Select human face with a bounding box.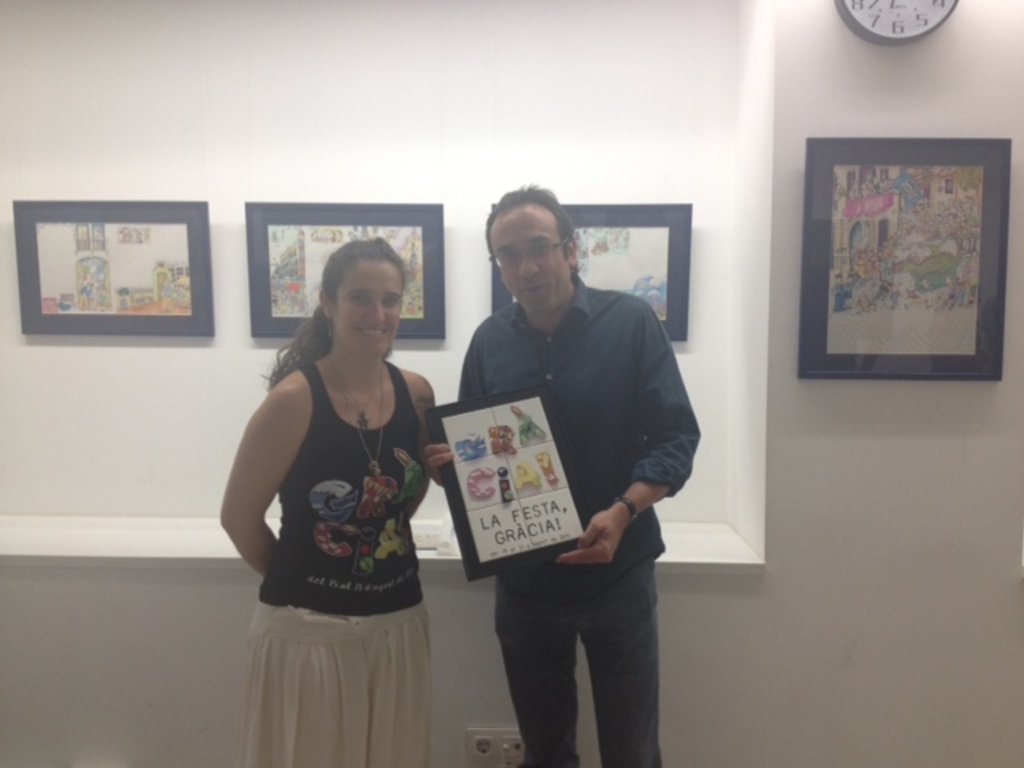
[left=333, top=267, right=403, bottom=358].
